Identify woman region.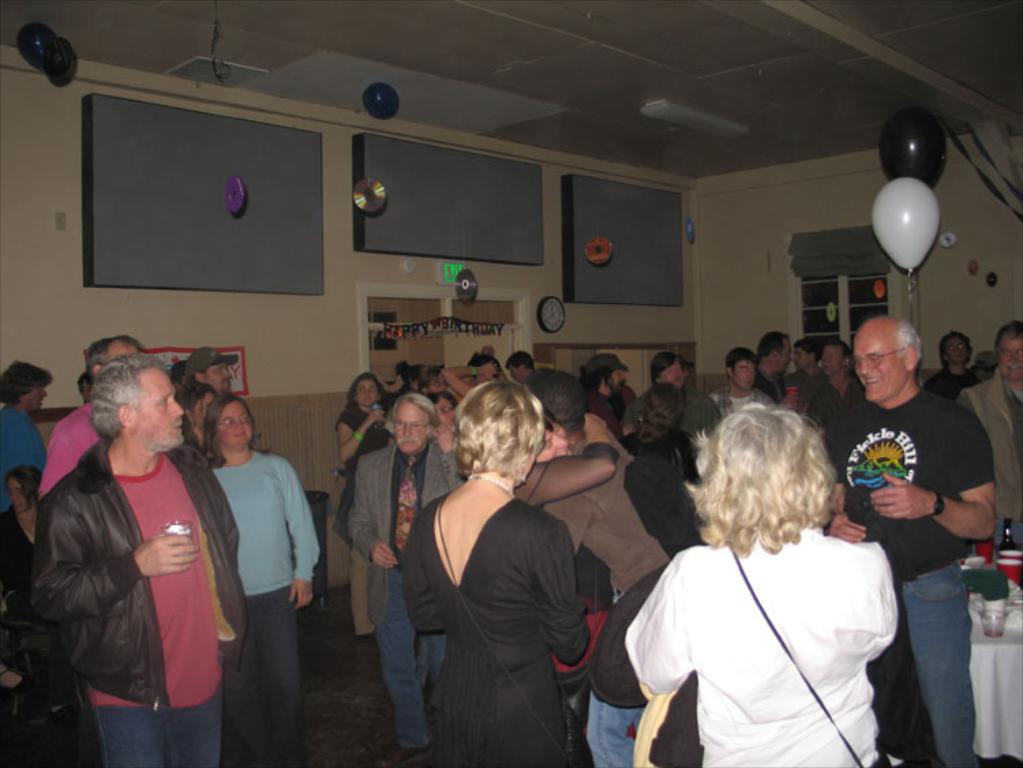
Region: 0,467,75,734.
